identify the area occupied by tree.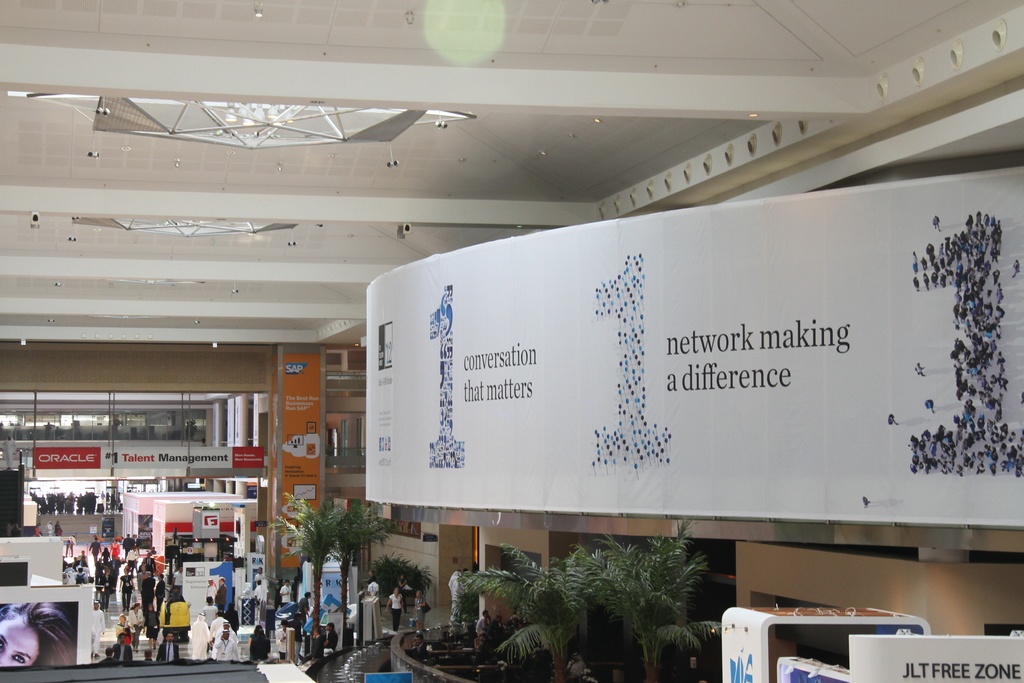
Area: [x1=535, y1=513, x2=718, y2=682].
